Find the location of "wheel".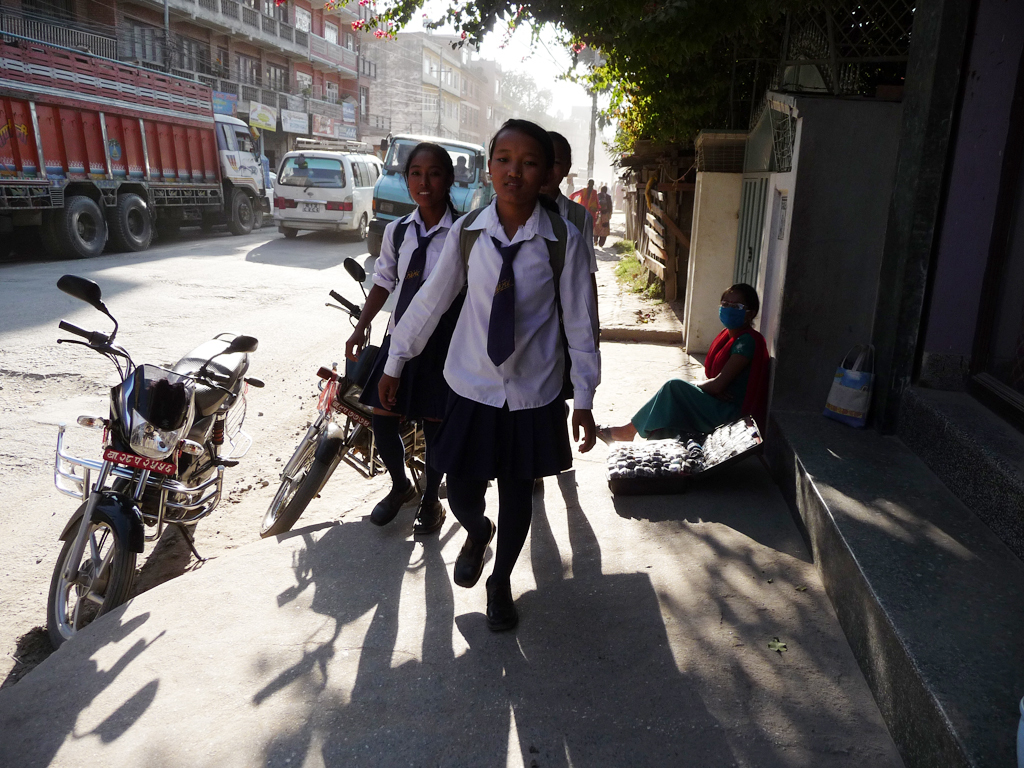
Location: [x1=354, y1=213, x2=369, y2=240].
